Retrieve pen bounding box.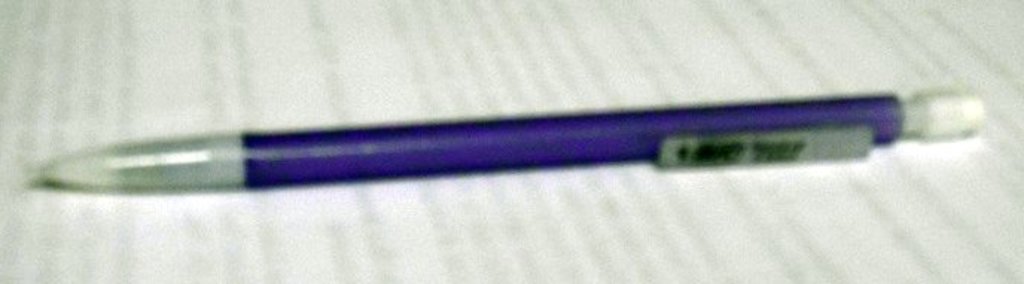
Bounding box: 28,83,984,190.
